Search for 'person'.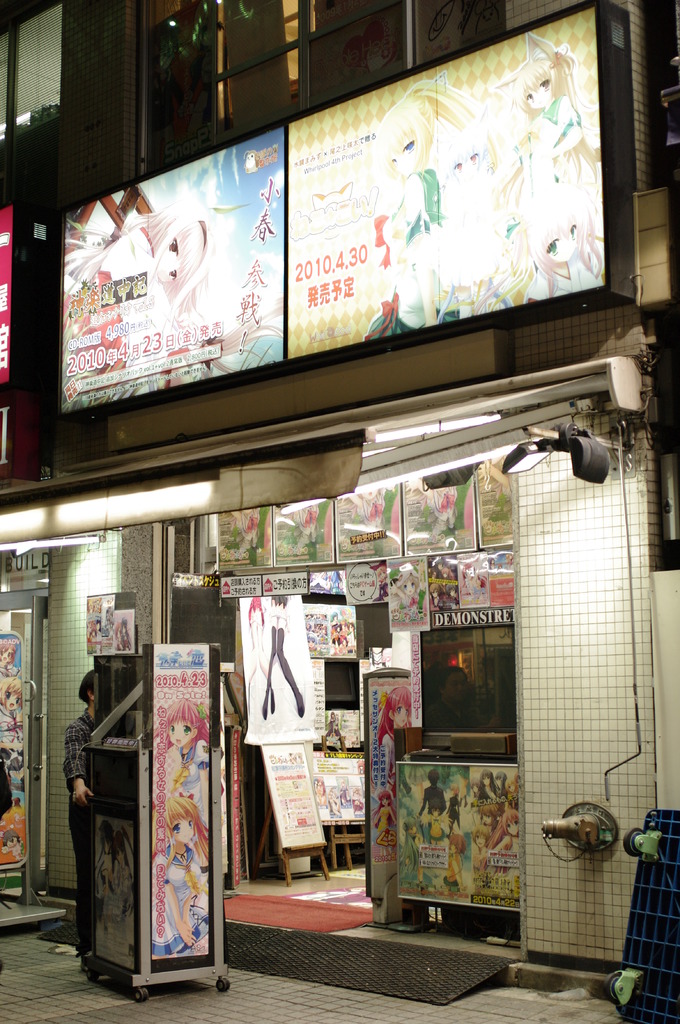
Found at l=145, t=703, r=220, b=870.
